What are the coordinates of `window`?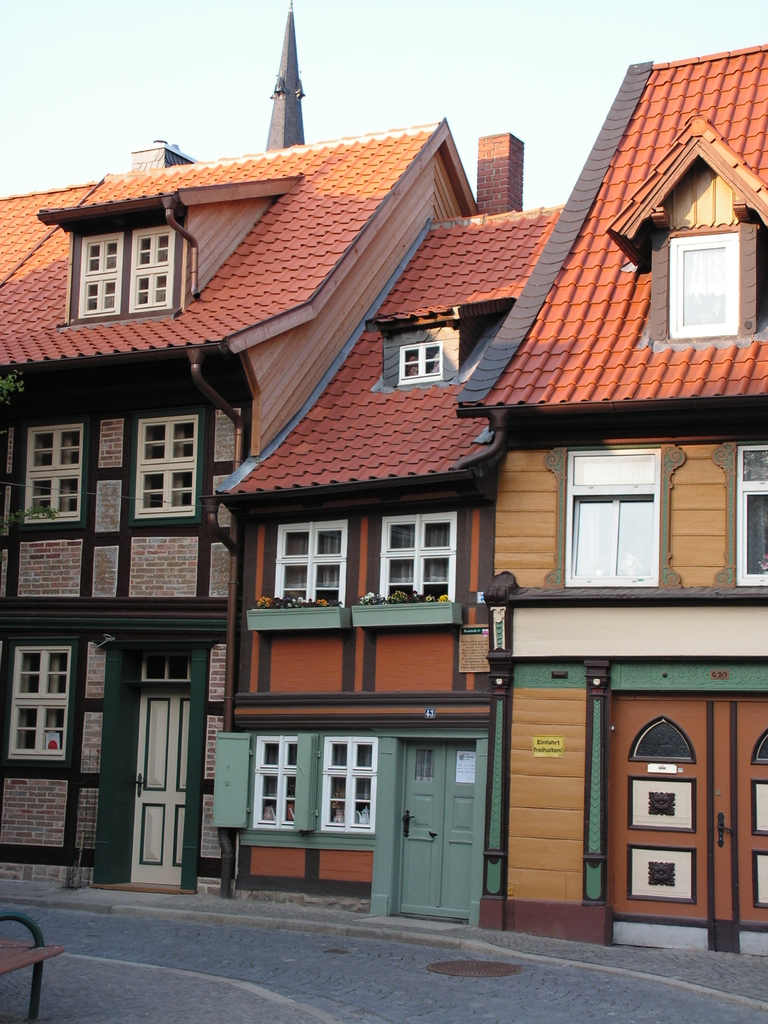
<bbox>248, 730, 296, 831</bbox>.
